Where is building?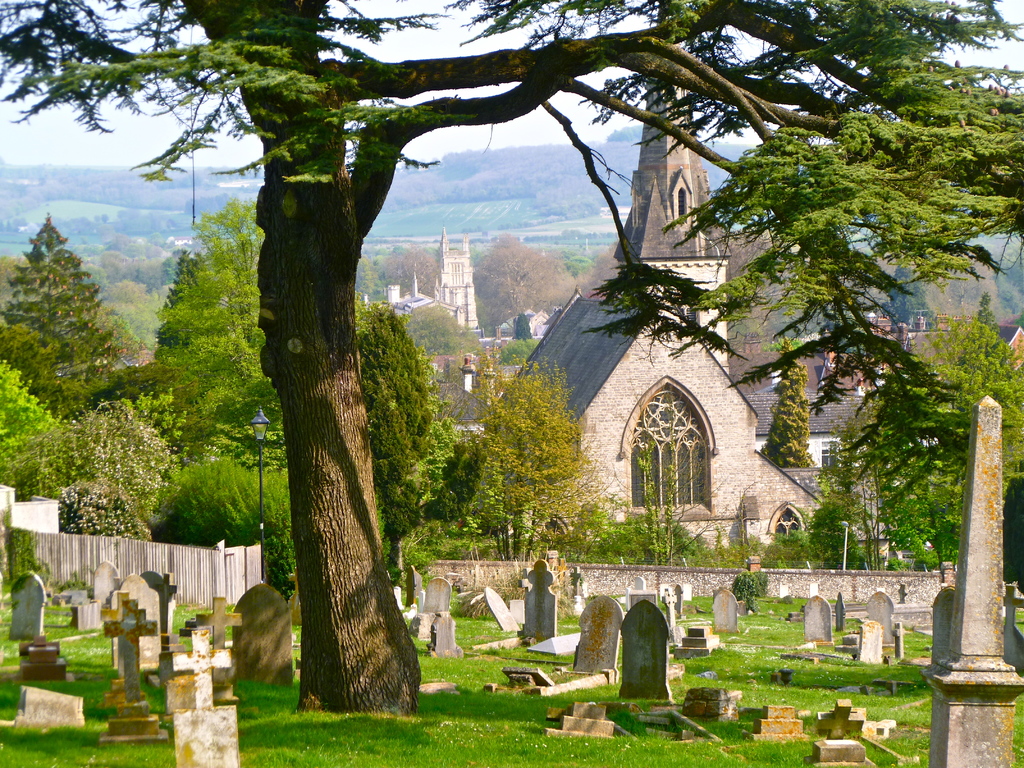
<region>378, 233, 498, 396</region>.
